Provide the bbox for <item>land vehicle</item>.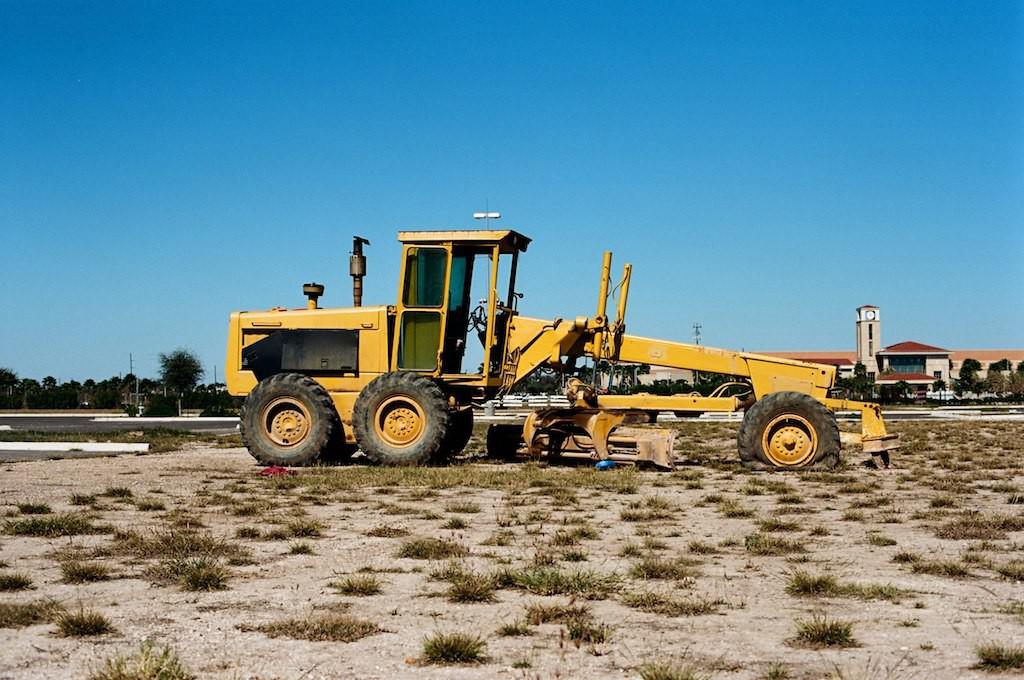
229/215/894/467.
